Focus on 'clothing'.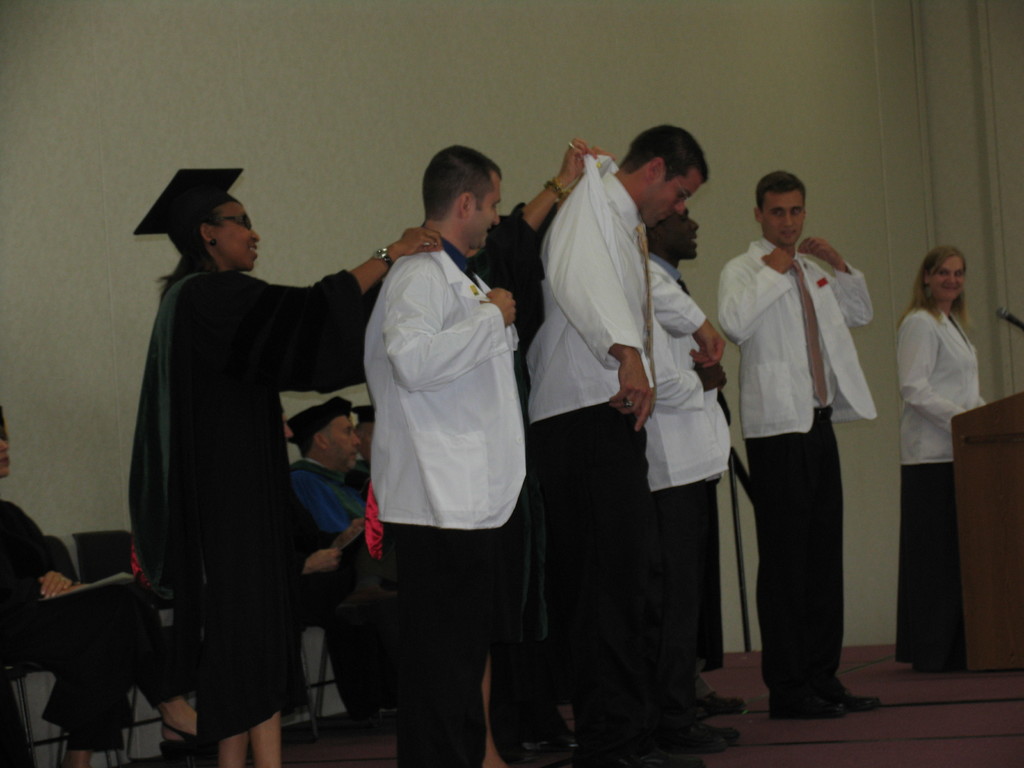
Focused at (899, 308, 979, 465).
